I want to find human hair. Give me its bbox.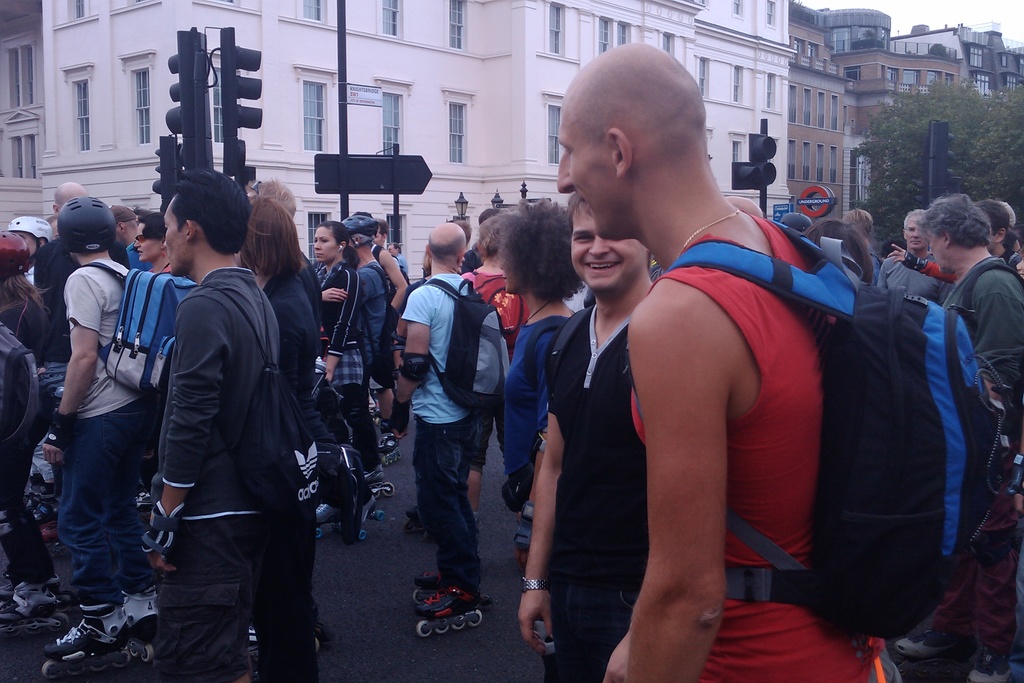
(left=803, top=217, right=875, bottom=281).
